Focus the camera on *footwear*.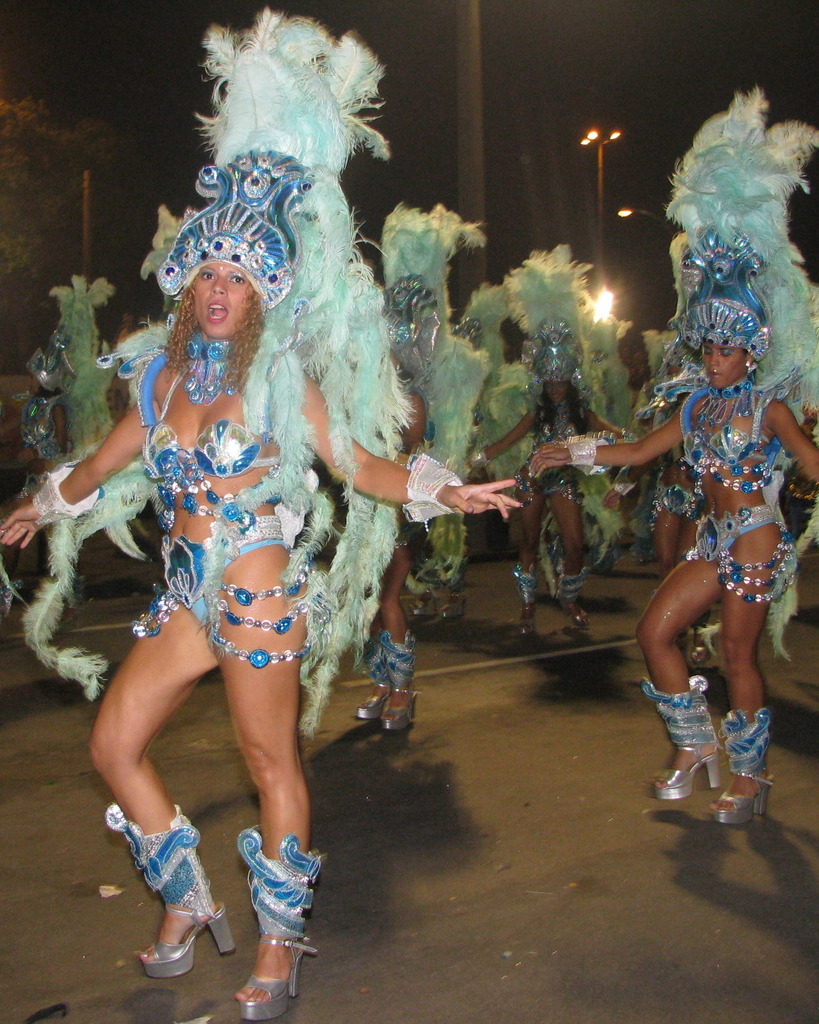
Focus region: (433,595,461,623).
